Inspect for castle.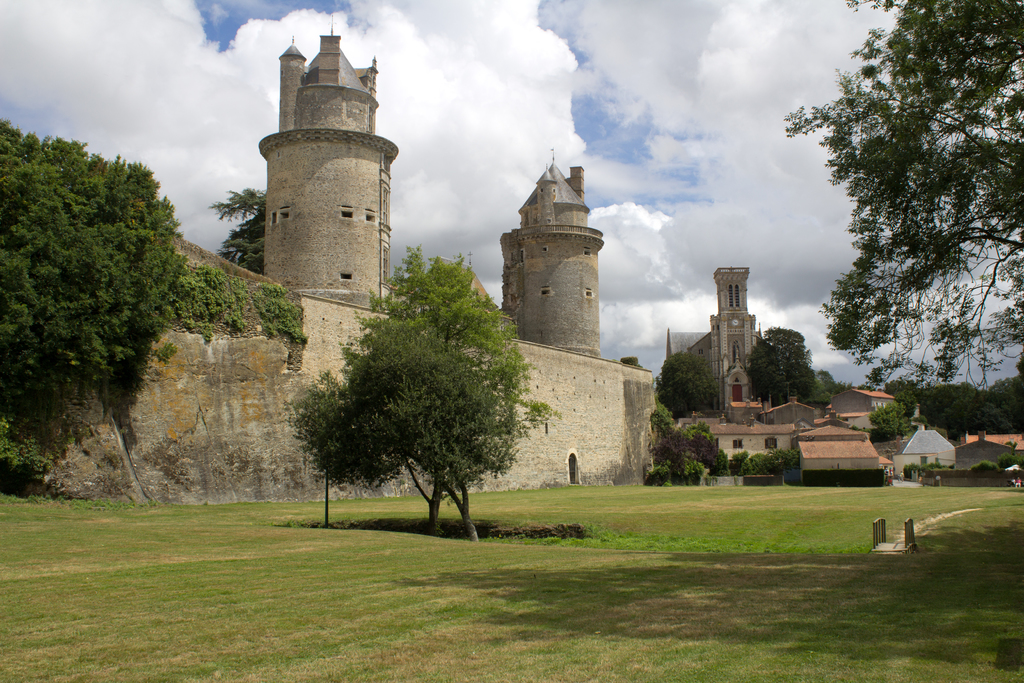
Inspection: [left=670, top=252, right=788, bottom=416].
